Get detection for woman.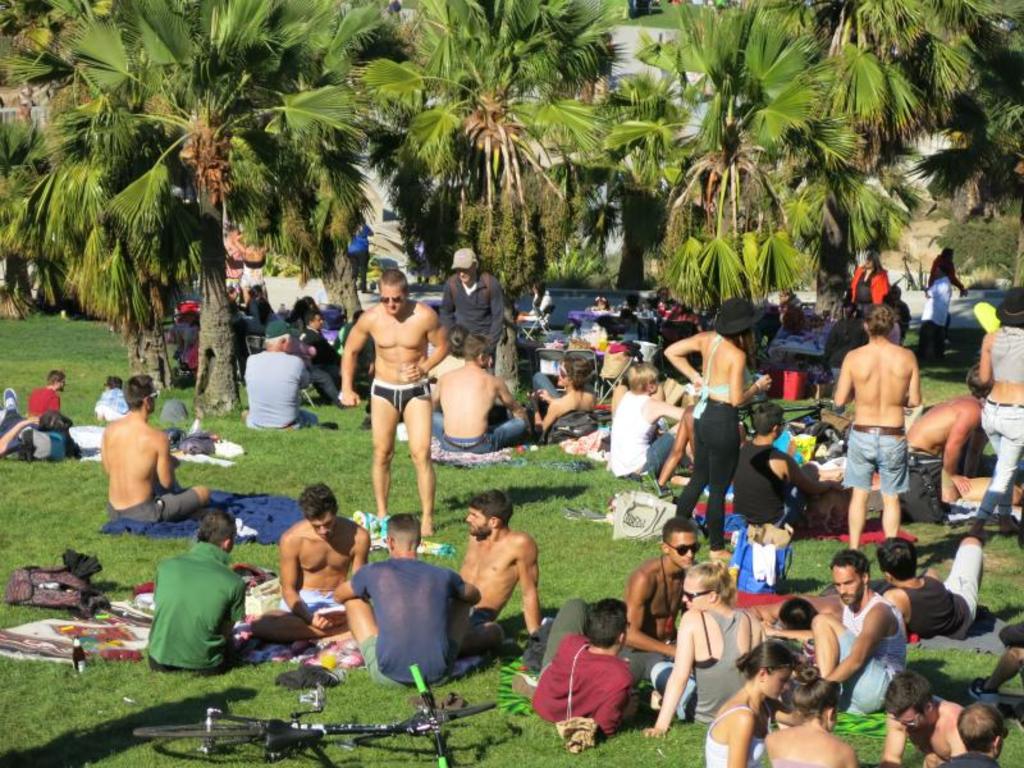
Detection: <bbox>428, 324, 471, 397</bbox>.
